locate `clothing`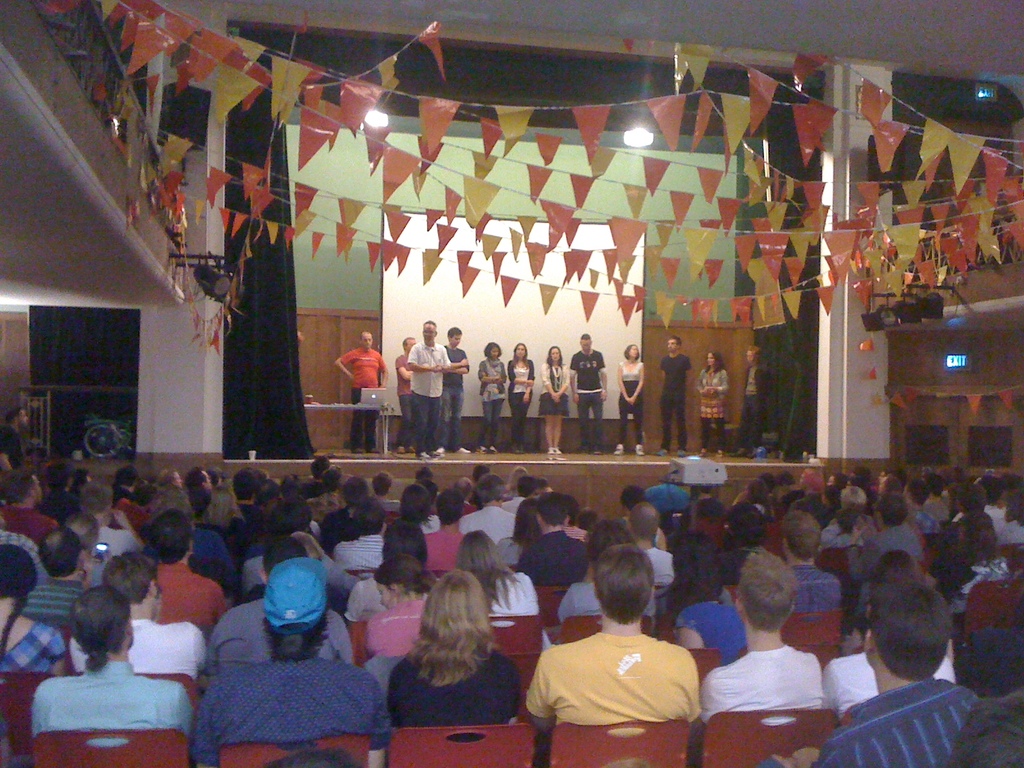
{"left": 675, "top": 596, "right": 751, "bottom": 668}
